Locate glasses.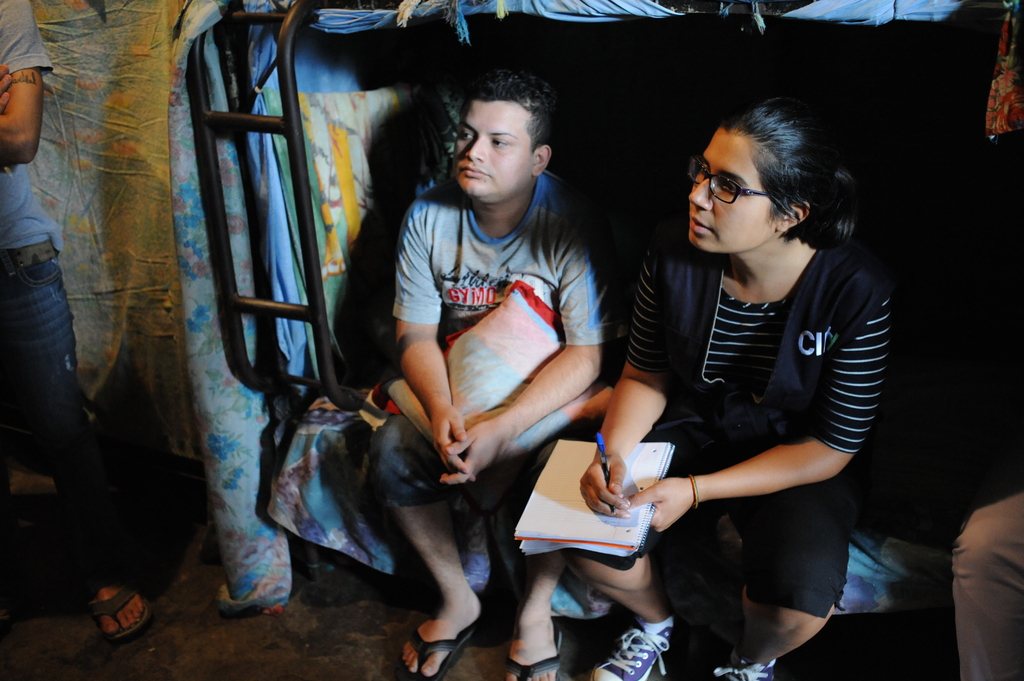
Bounding box: 676 154 780 205.
